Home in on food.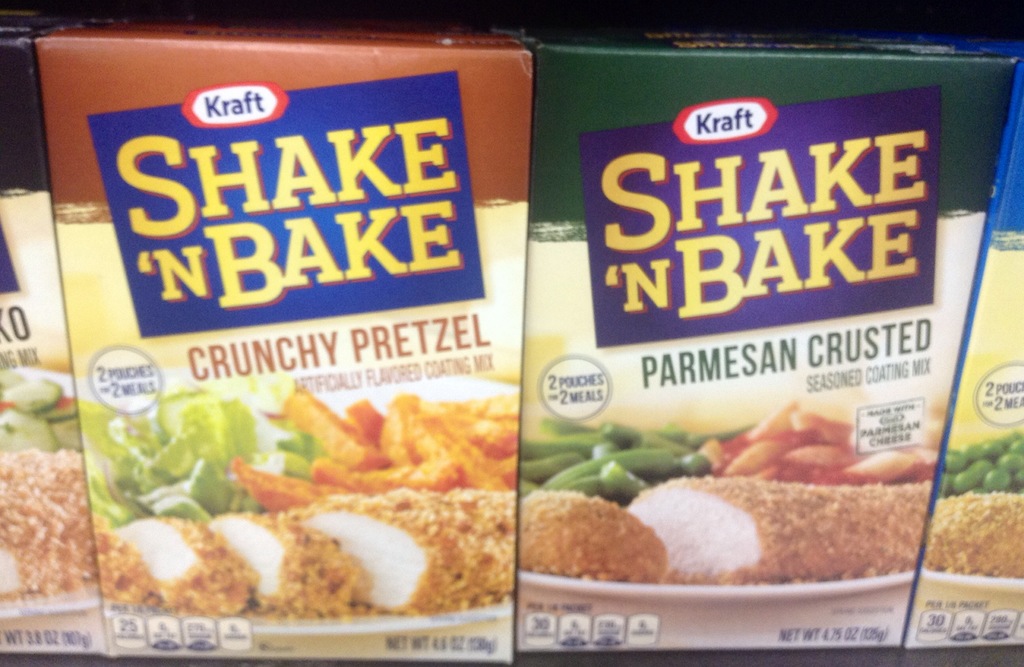
Homed in at <box>76,370,325,527</box>.
